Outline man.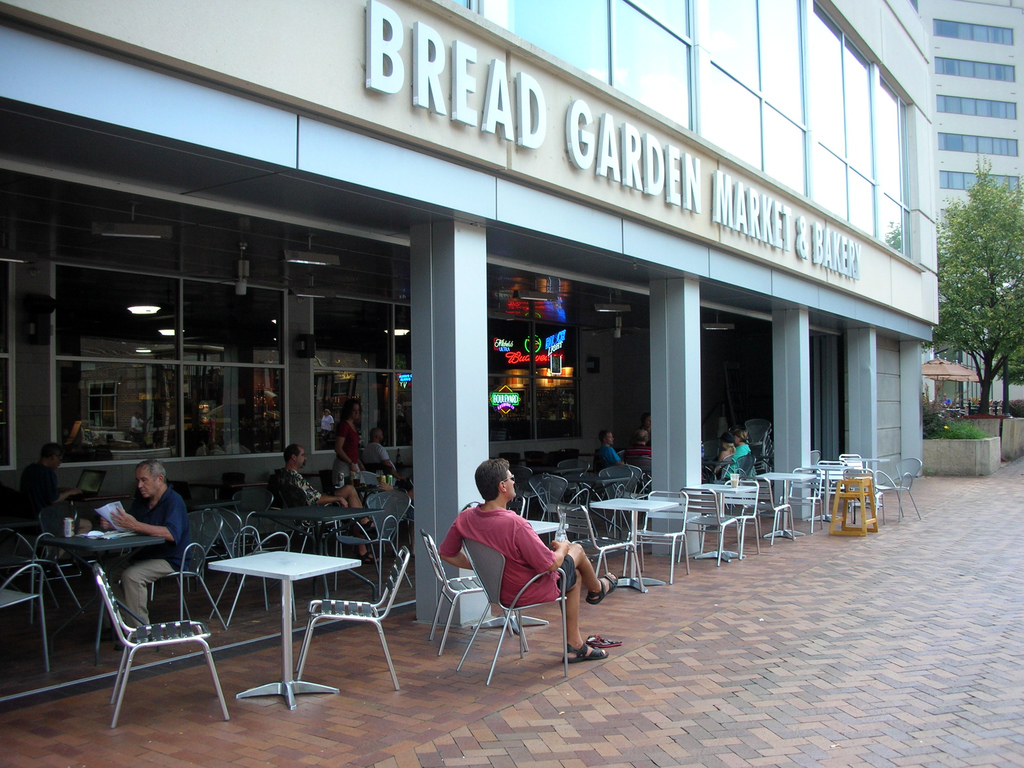
Outline: (20,438,86,522).
